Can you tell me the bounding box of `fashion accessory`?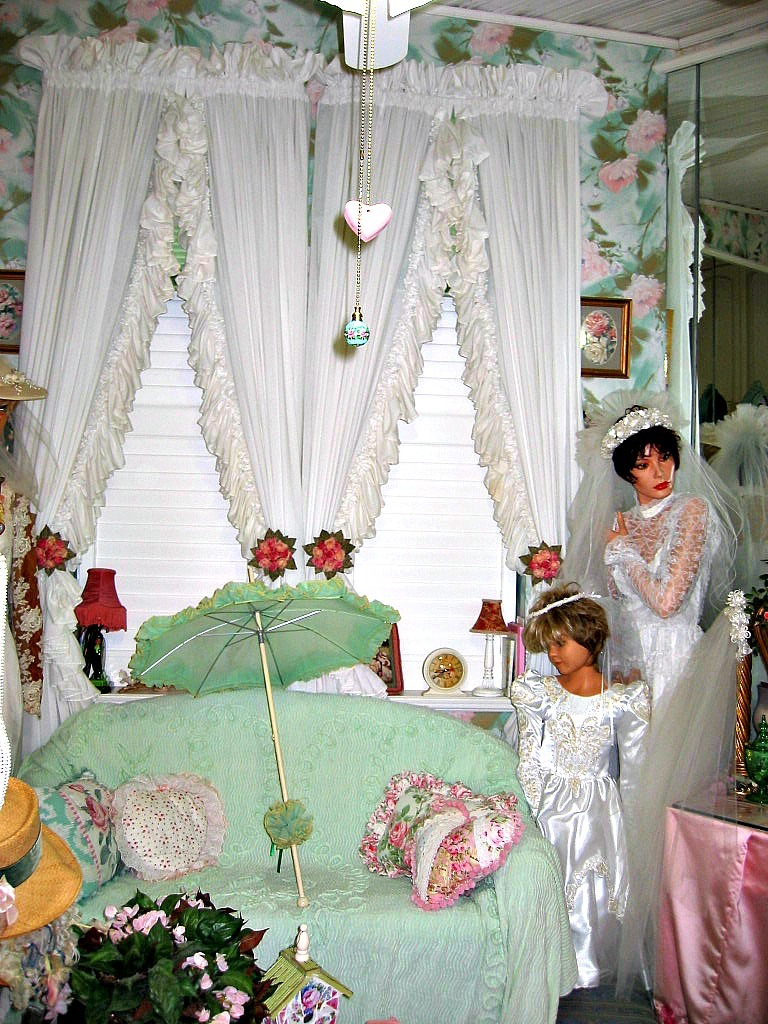
<region>0, 773, 87, 943</region>.
